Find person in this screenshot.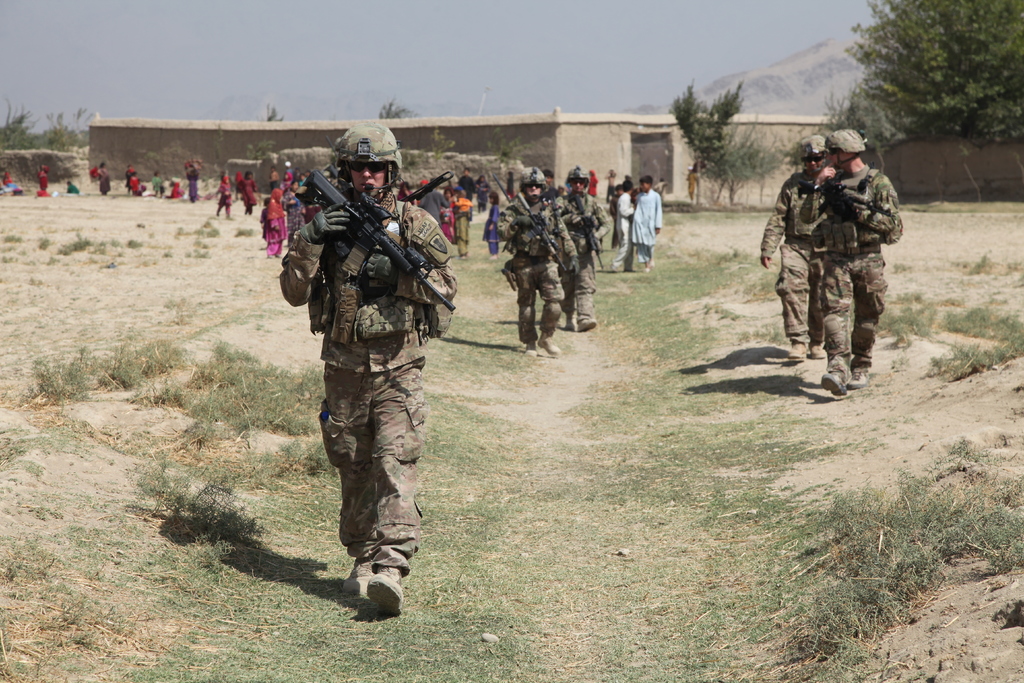
The bounding box for person is (36, 164, 52, 195).
